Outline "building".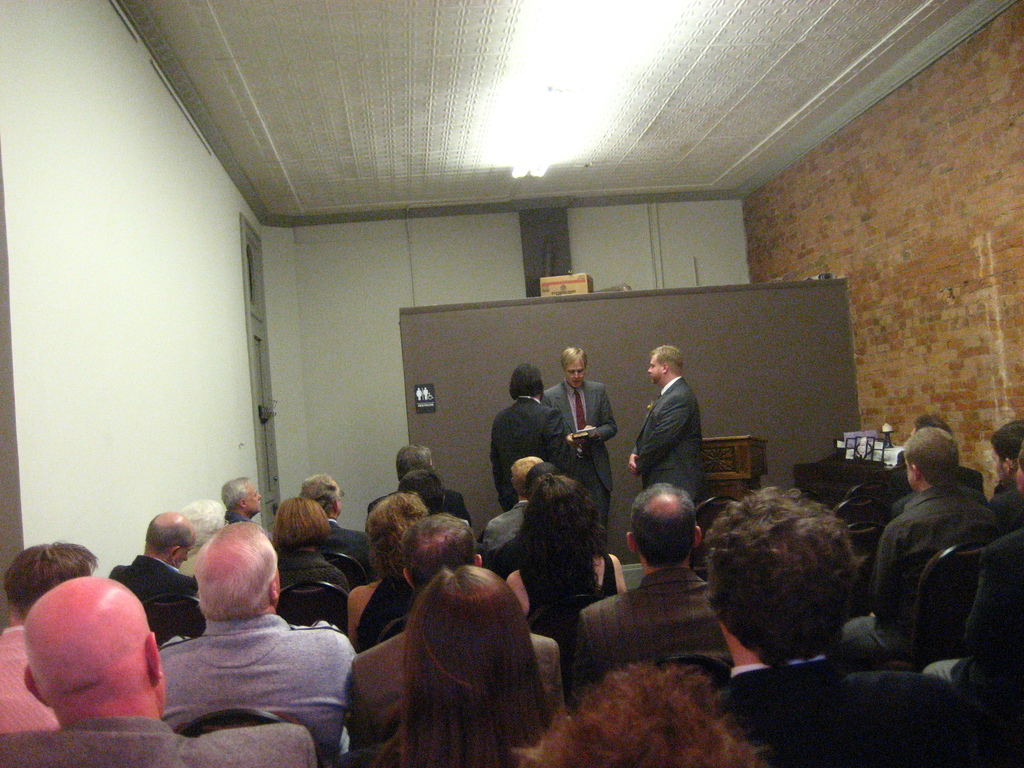
Outline: 0:0:1023:767.
